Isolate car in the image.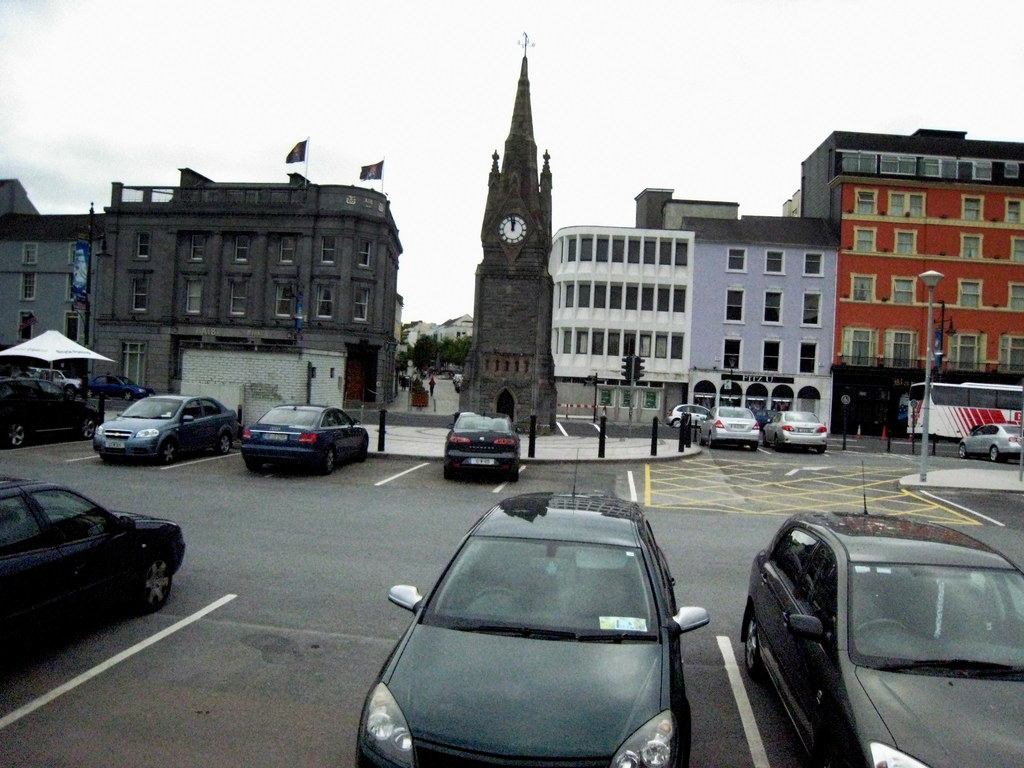
Isolated region: region(0, 375, 99, 445).
